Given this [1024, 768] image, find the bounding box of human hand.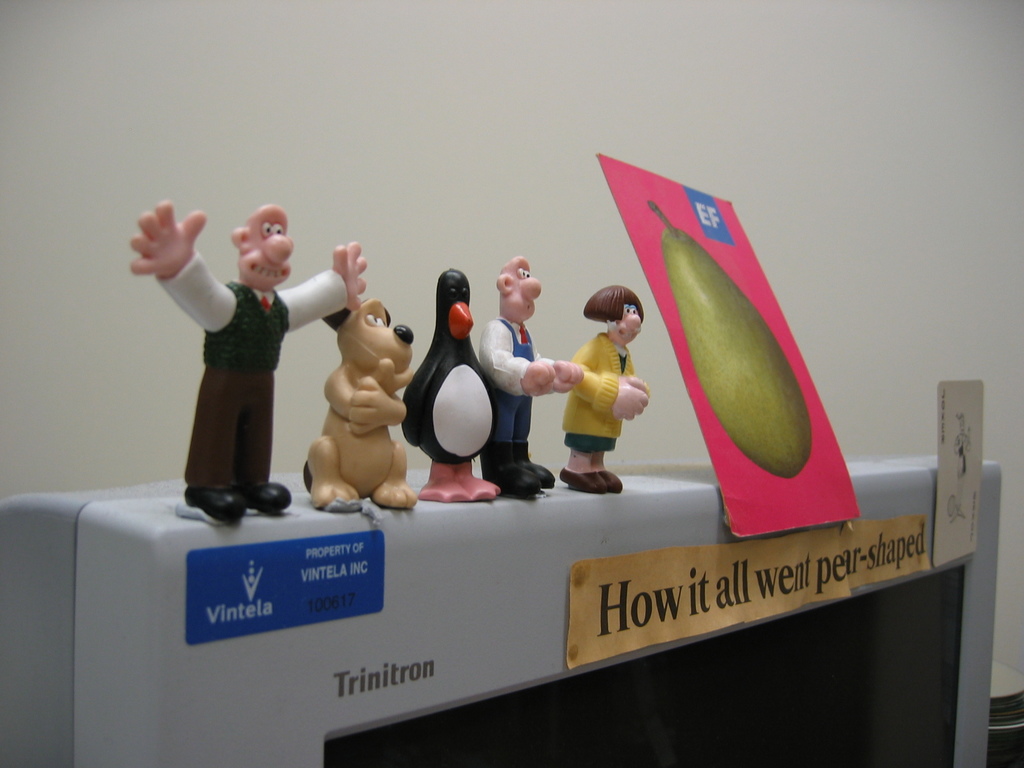
x1=611, y1=378, x2=646, y2=422.
